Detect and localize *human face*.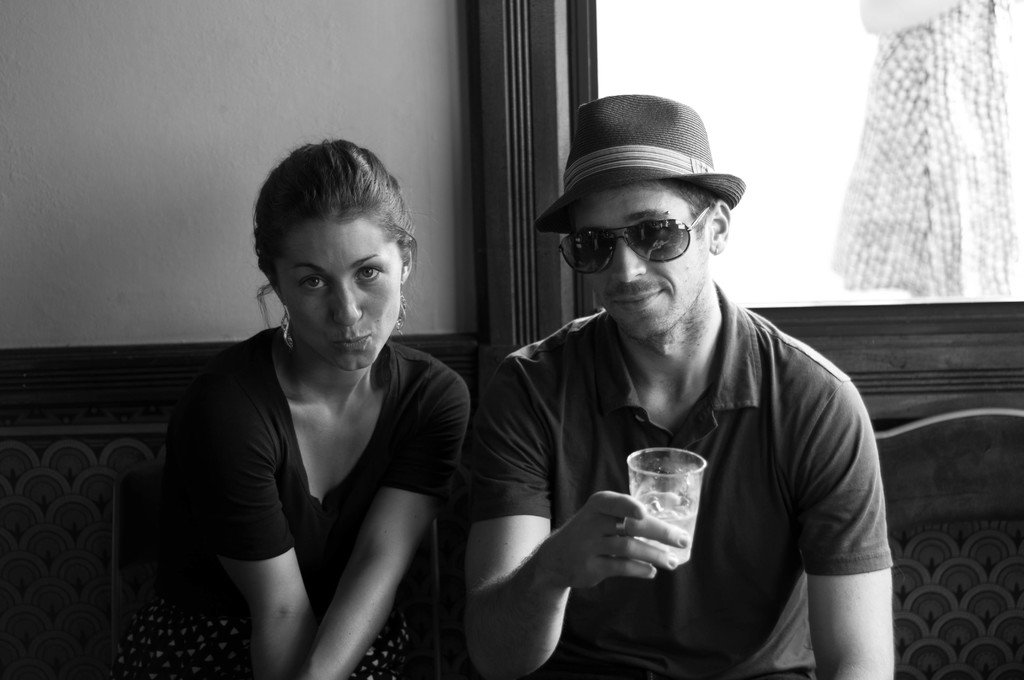
Localized at [566, 195, 719, 337].
